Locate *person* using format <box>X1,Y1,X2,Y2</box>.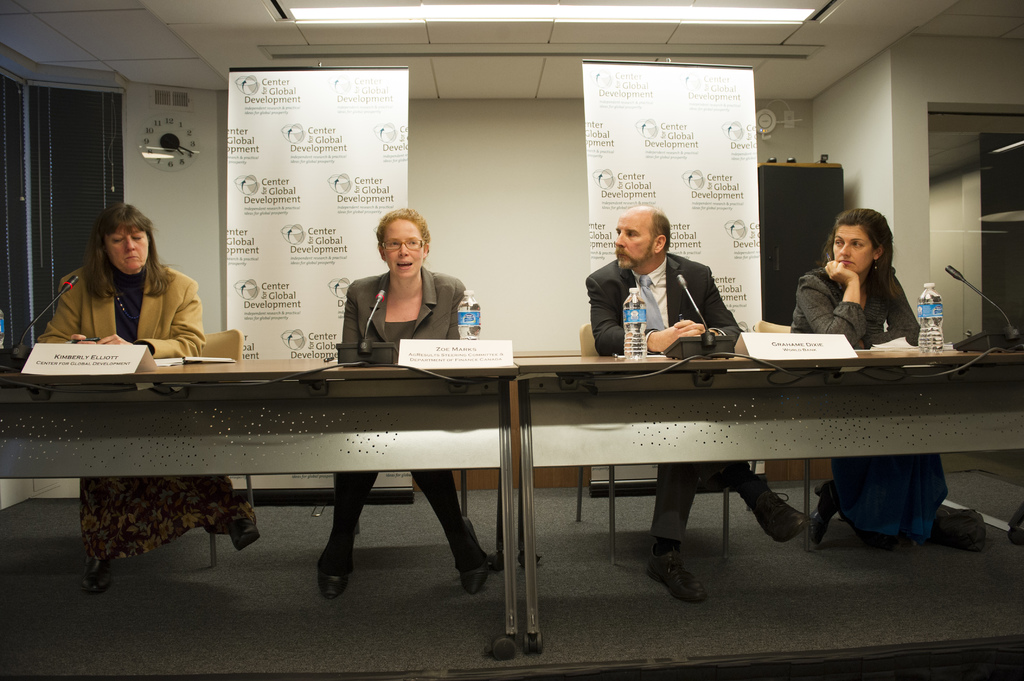
<box>787,204,951,546</box>.
